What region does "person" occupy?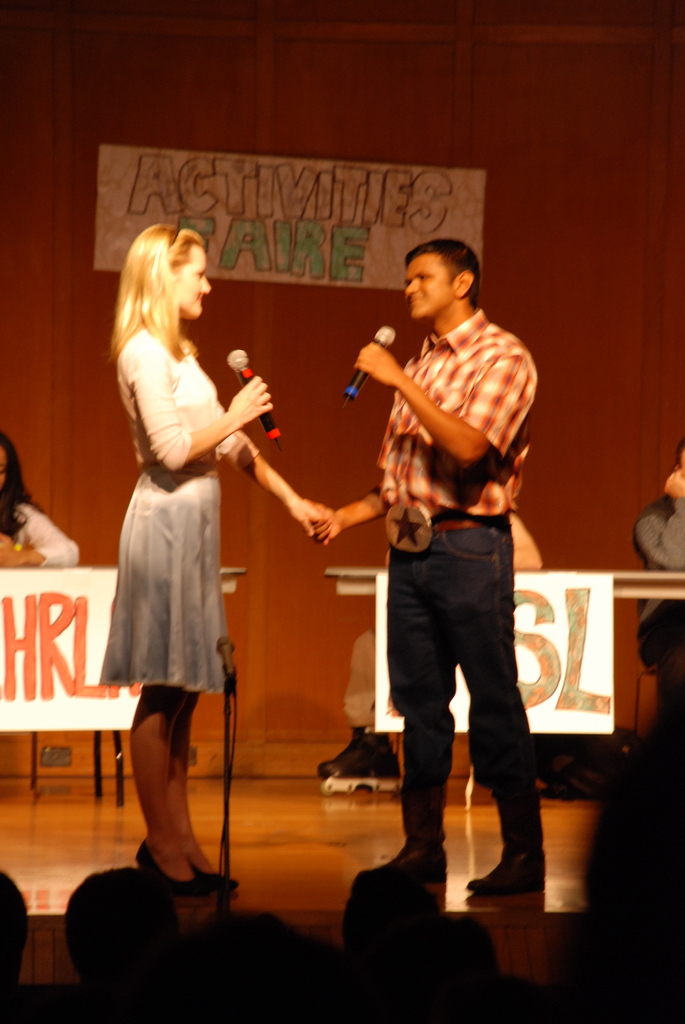
(left=310, top=509, right=546, bottom=804).
